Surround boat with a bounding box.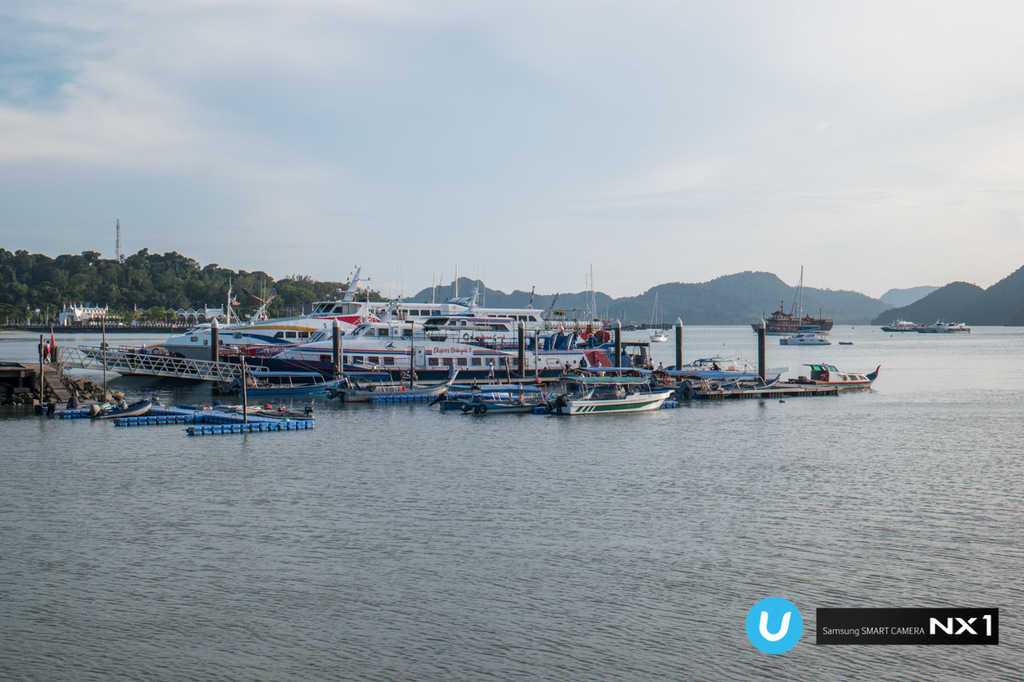
crop(88, 397, 150, 424).
